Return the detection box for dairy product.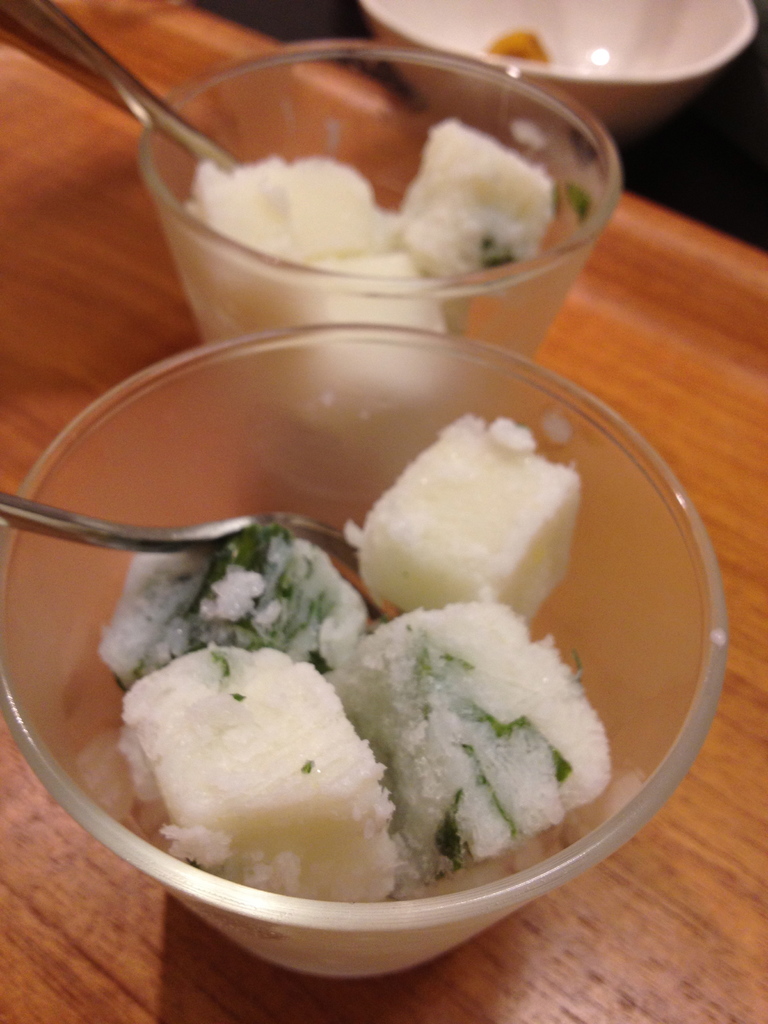
bbox=(194, 138, 406, 285).
